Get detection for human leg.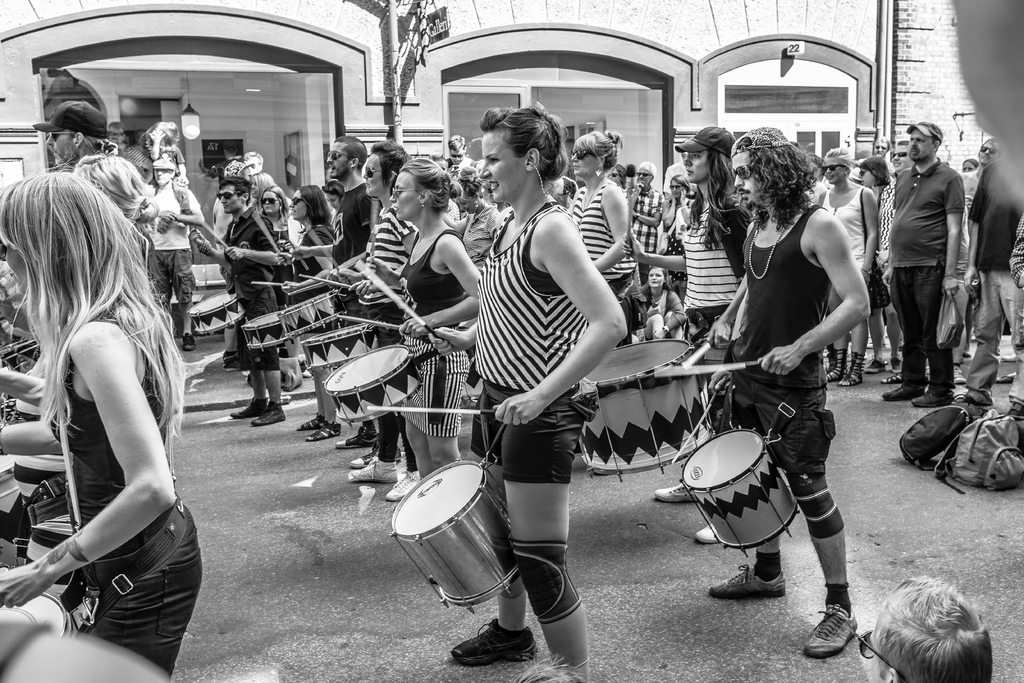
Detection: (955,268,1012,402).
